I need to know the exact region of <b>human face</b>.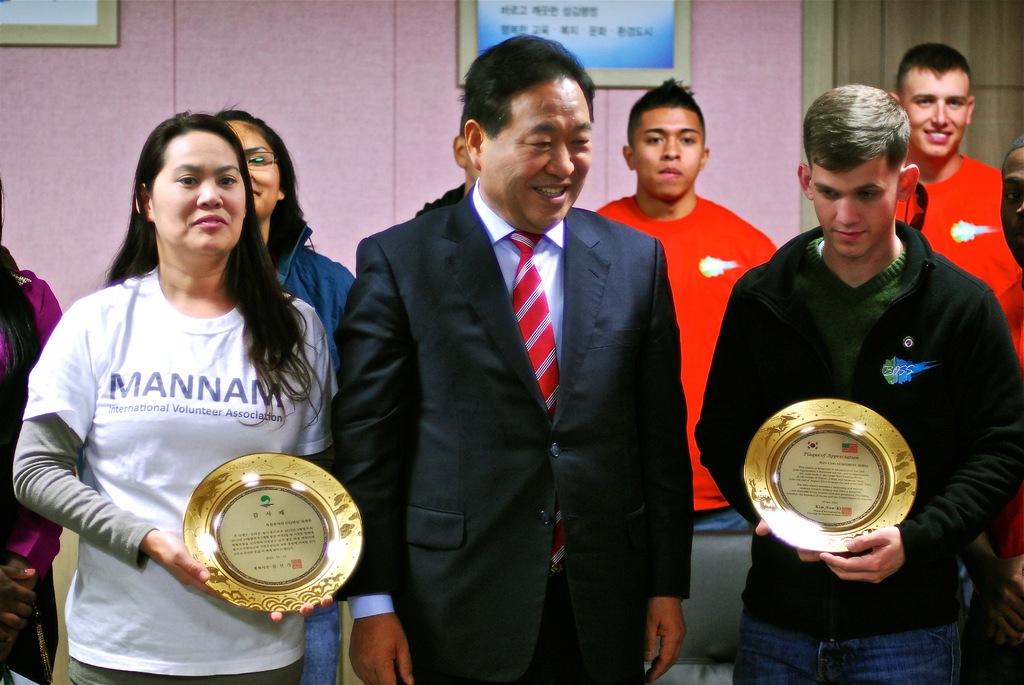
Region: <bbox>488, 77, 592, 231</bbox>.
